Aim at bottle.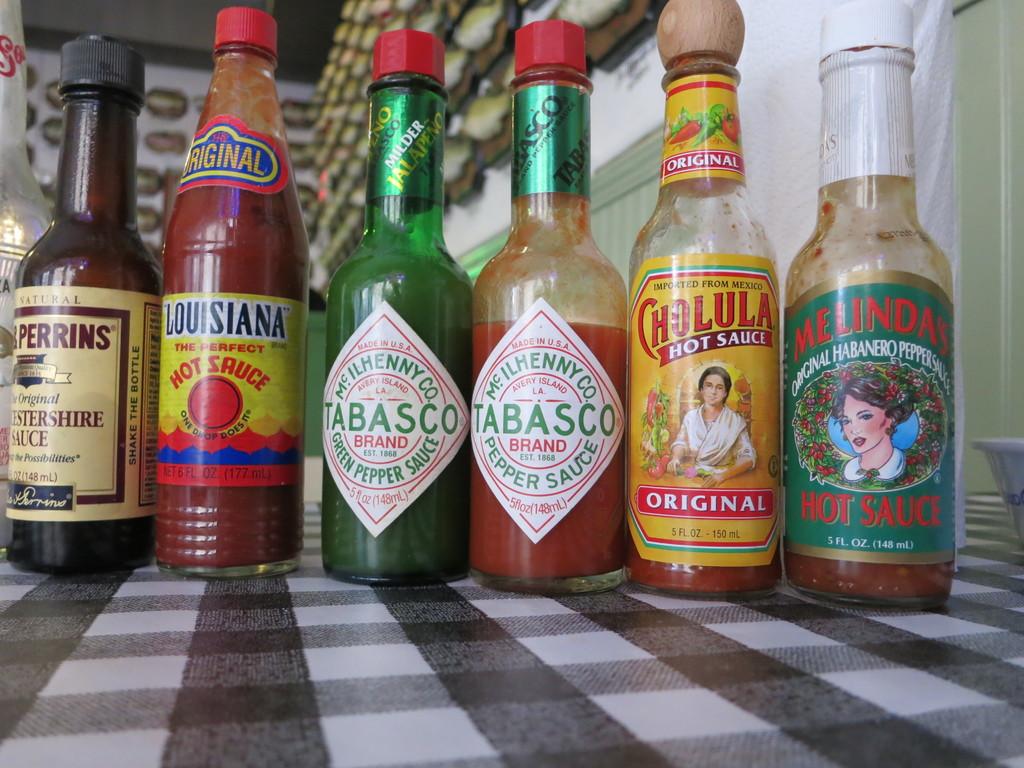
Aimed at {"x1": 0, "y1": 0, "x2": 52, "y2": 563}.
